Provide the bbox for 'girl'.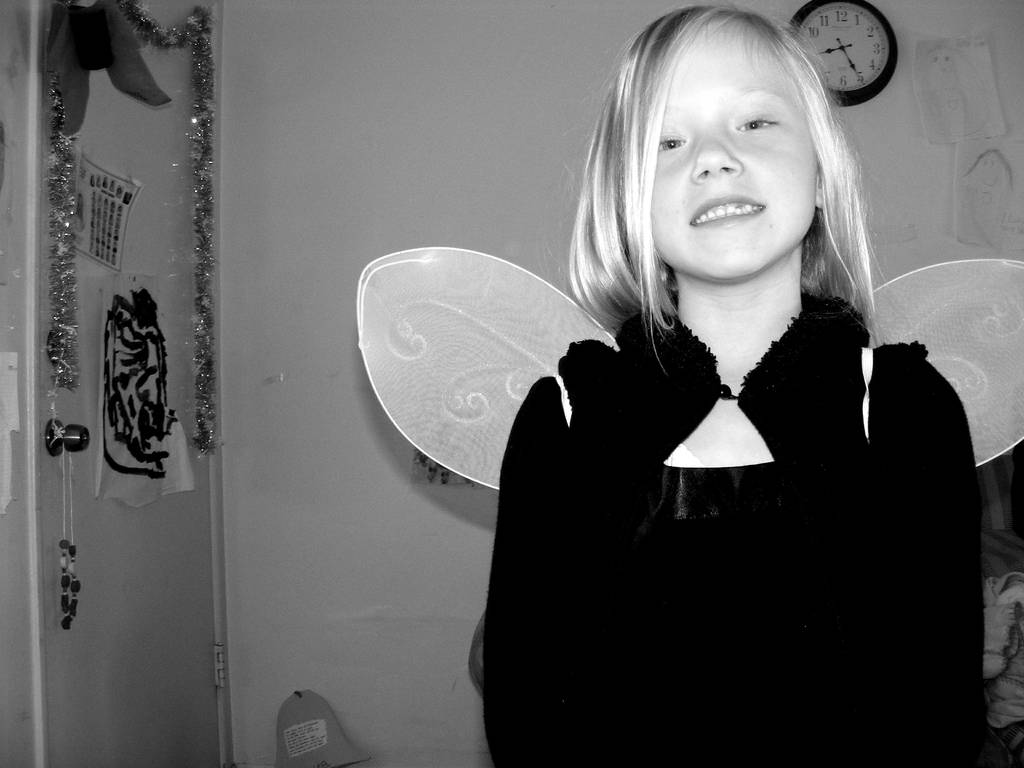
x1=469, y1=0, x2=990, y2=767.
